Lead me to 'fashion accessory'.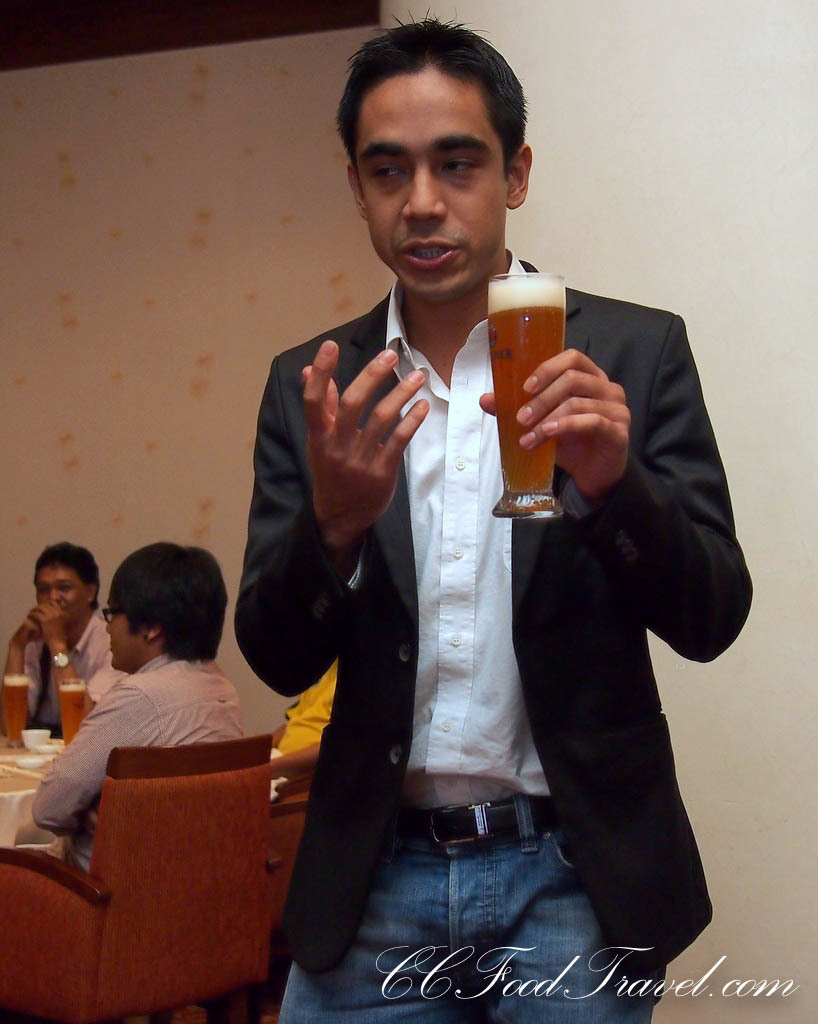
Lead to (47, 647, 70, 670).
